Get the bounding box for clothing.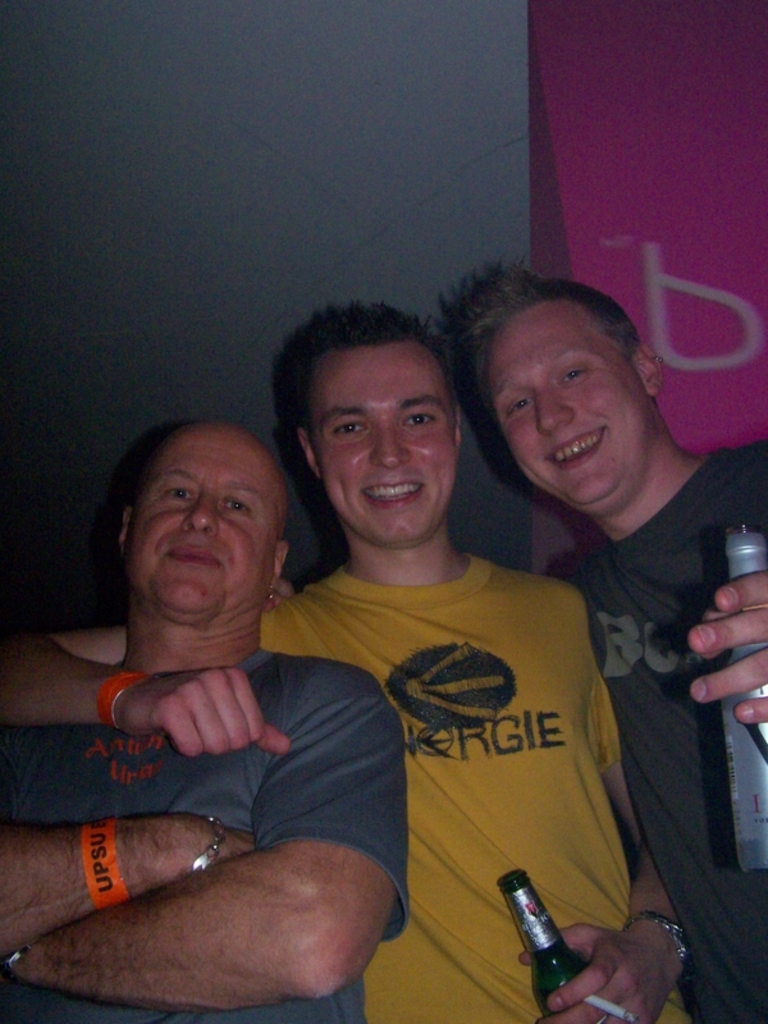
0, 631, 415, 1020.
